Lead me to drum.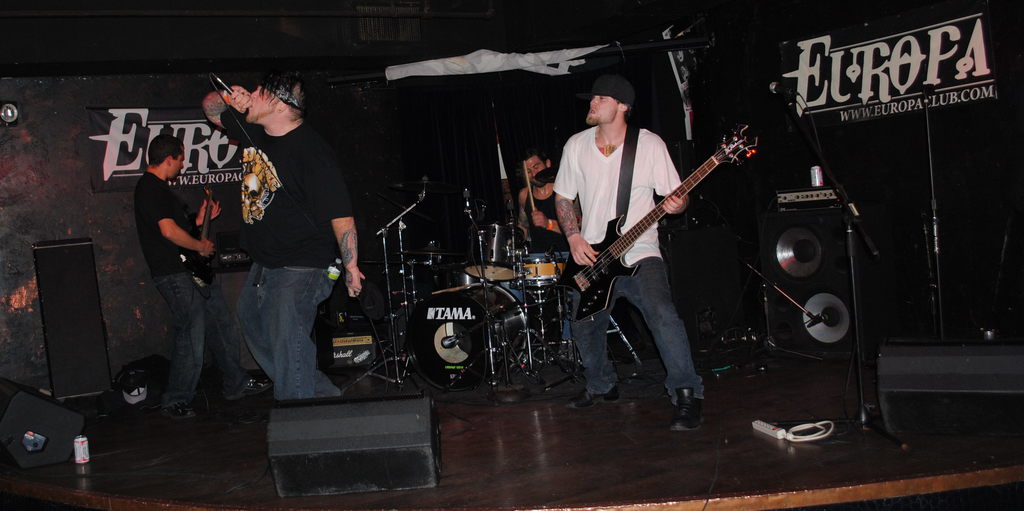
Lead to [left=512, top=258, right=567, bottom=291].
